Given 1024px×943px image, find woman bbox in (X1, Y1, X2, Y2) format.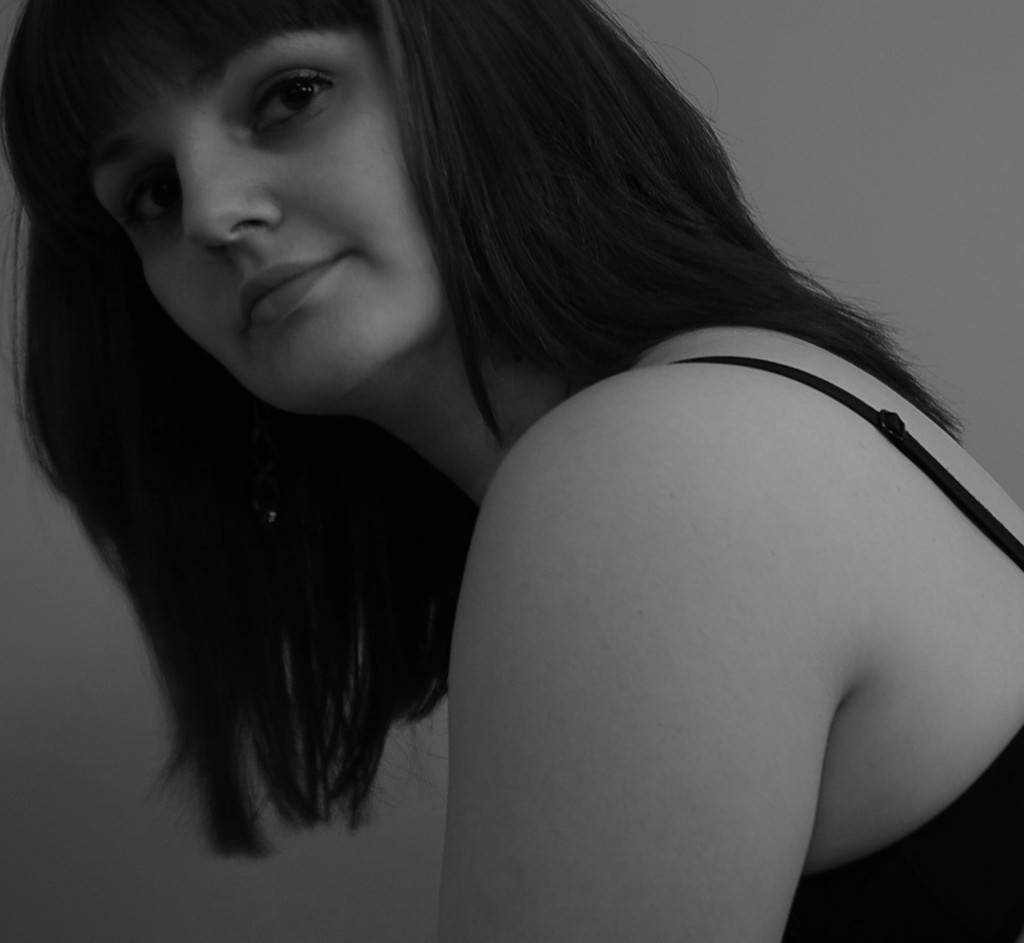
(43, 0, 997, 918).
